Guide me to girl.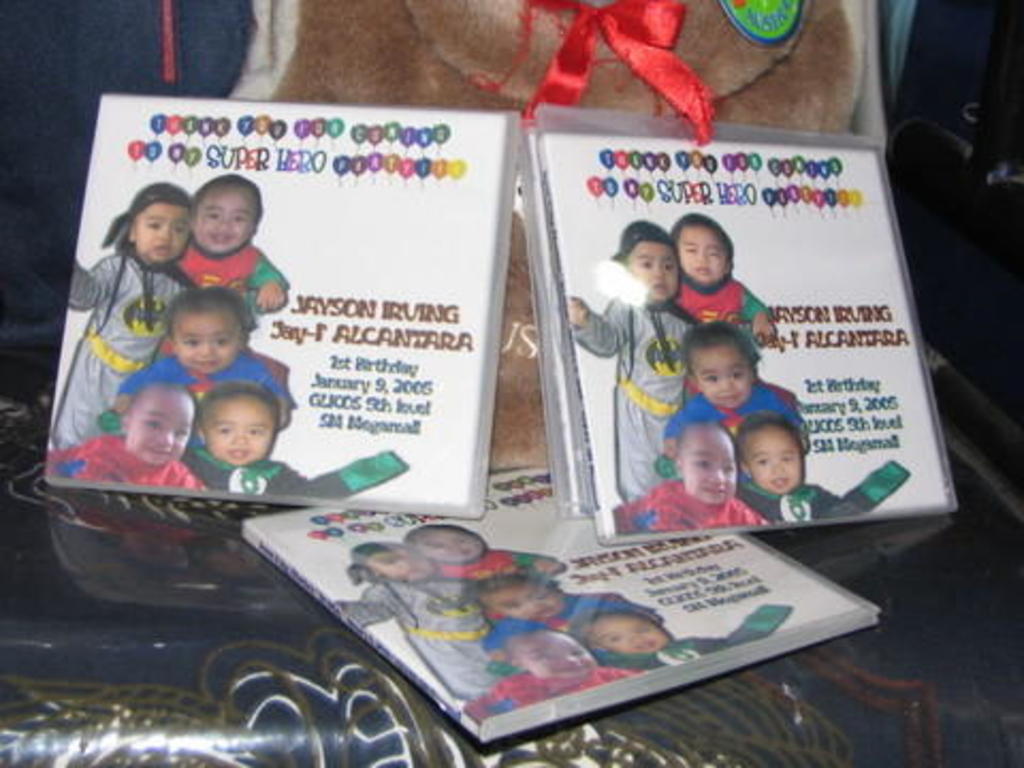
Guidance: region(567, 222, 706, 493).
